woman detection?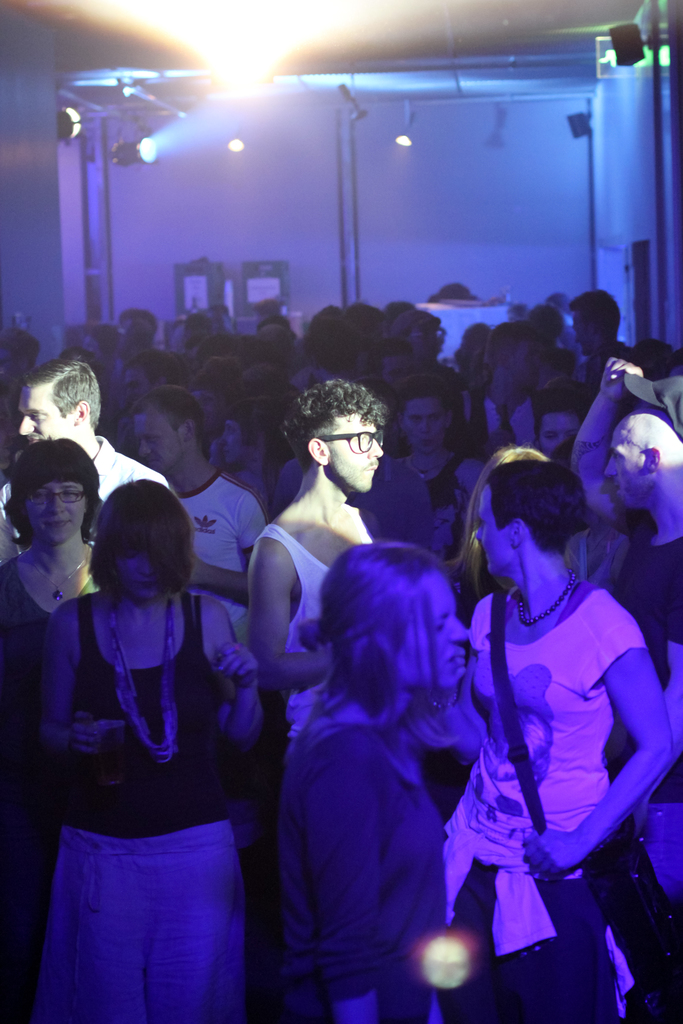
0 436 114 1023
